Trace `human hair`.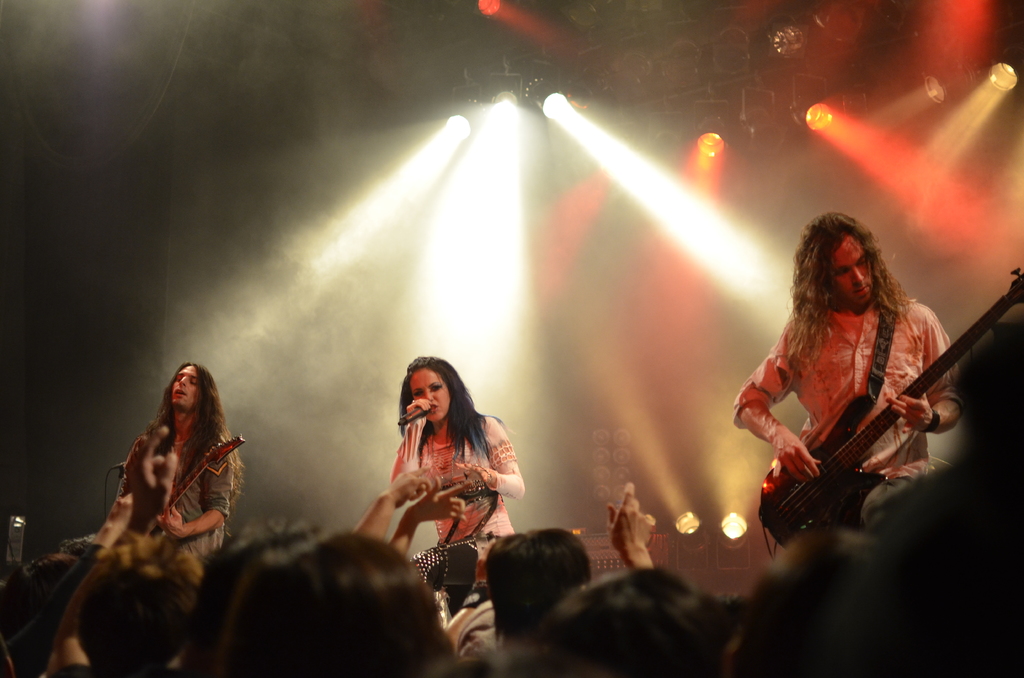
Traced to bbox(79, 546, 197, 677).
